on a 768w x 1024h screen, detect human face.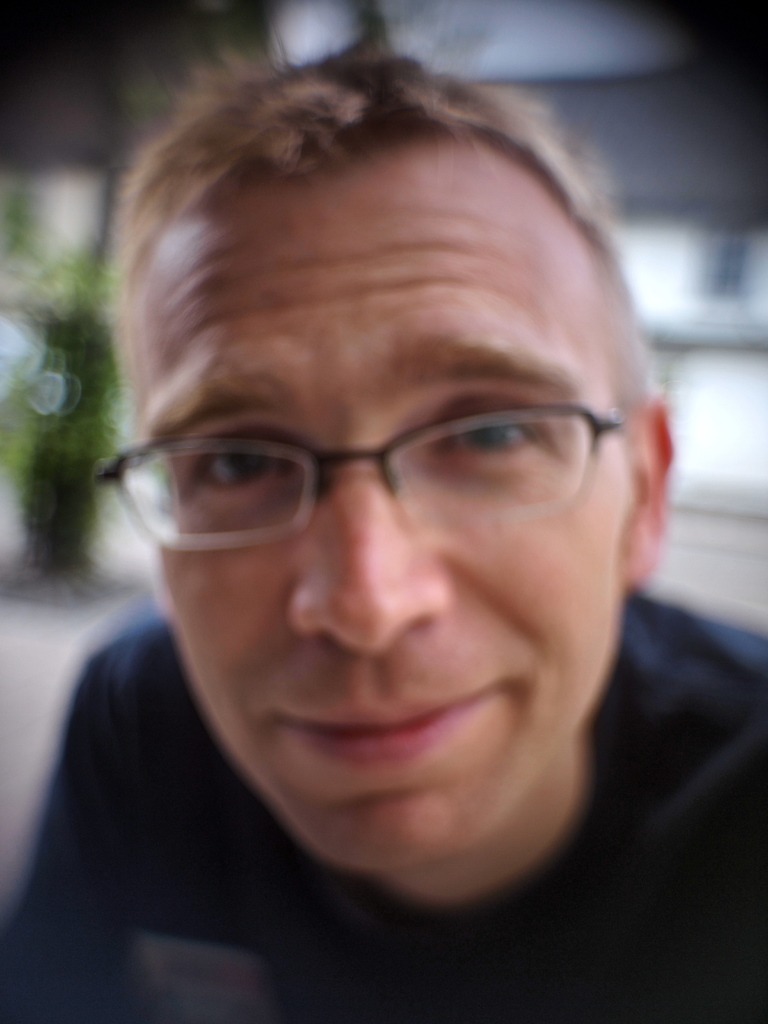
(125, 143, 630, 870).
